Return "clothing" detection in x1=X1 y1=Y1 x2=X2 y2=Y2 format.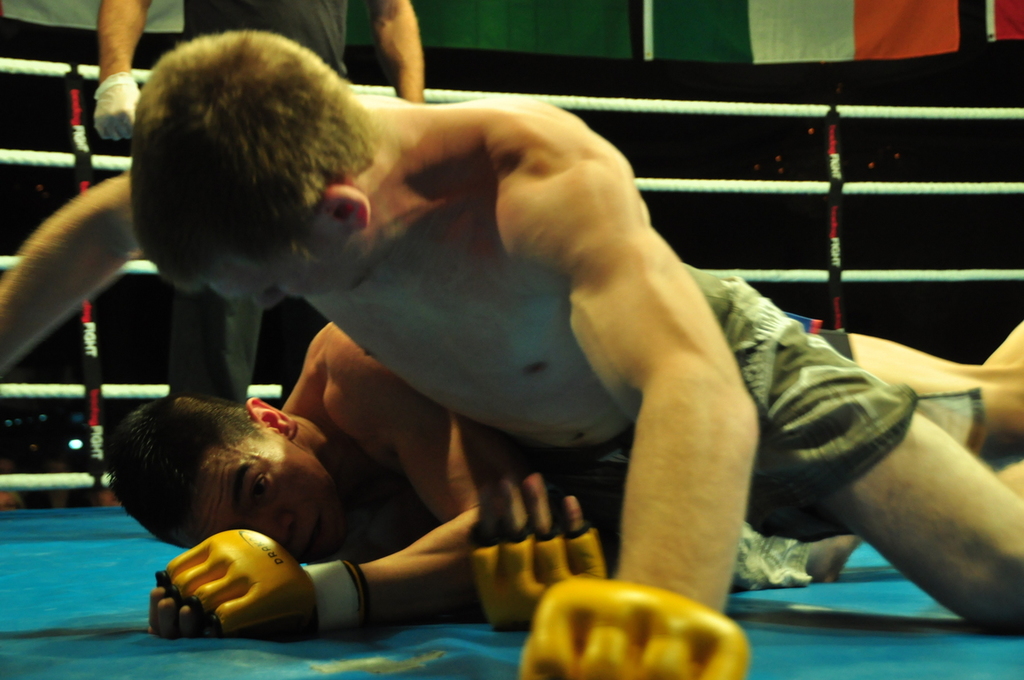
x1=164 y1=0 x2=349 y2=394.
